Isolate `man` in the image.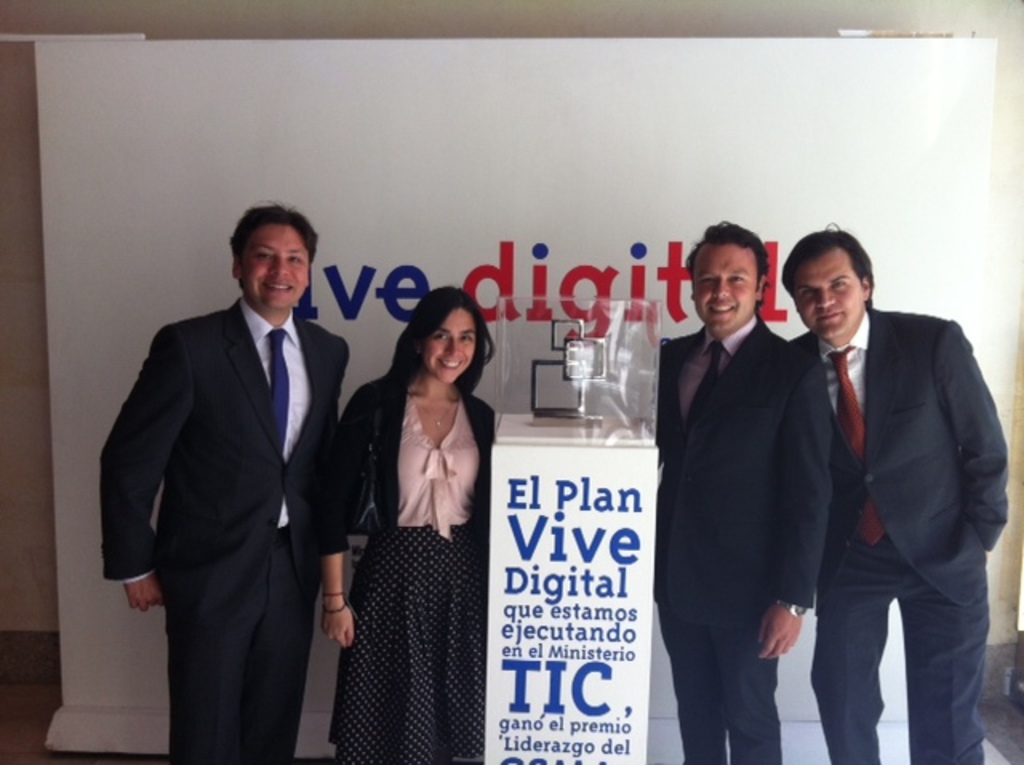
Isolated region: left=766, top=213, right=1003, bottom=752.
